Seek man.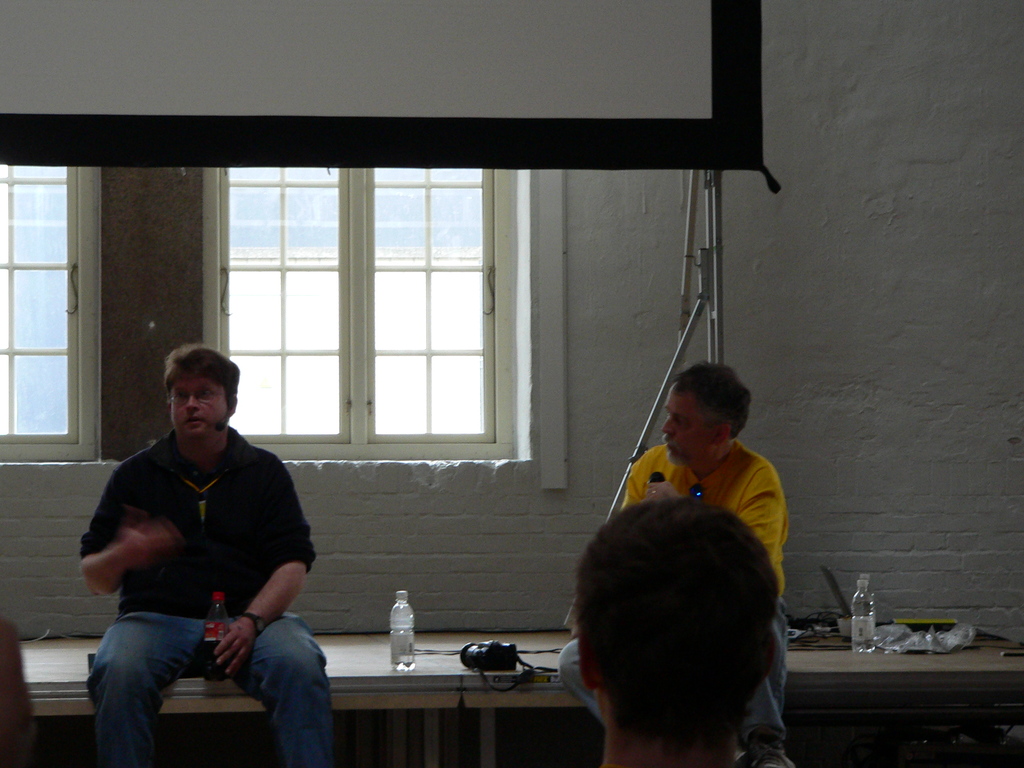
box(556, 365, 785, 767).
